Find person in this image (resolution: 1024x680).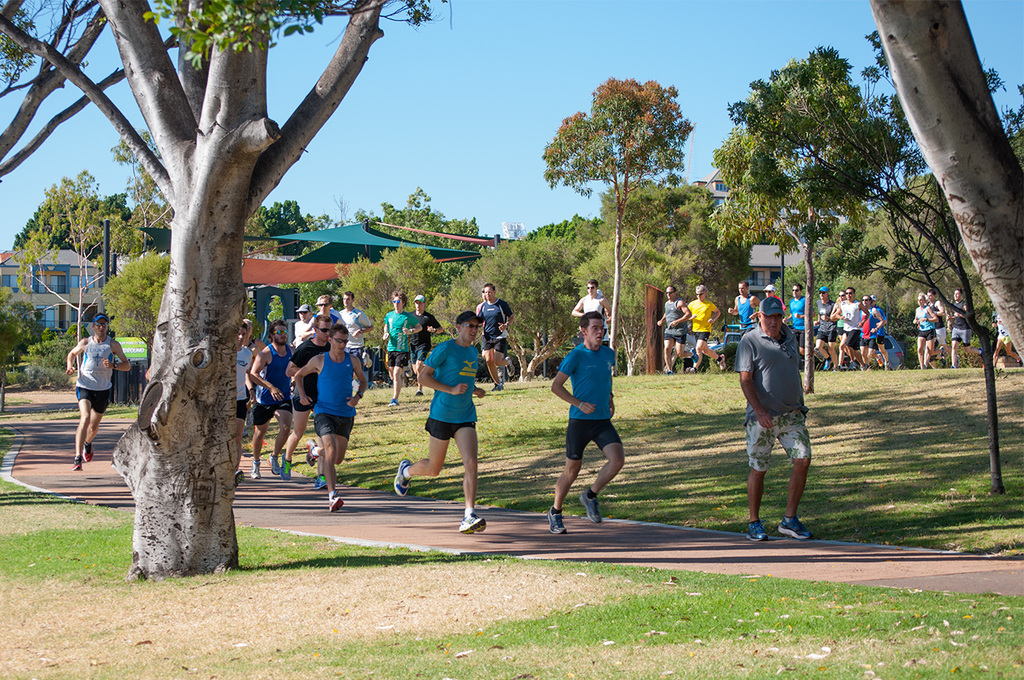
bbox=[569, 278, 616, 350].
